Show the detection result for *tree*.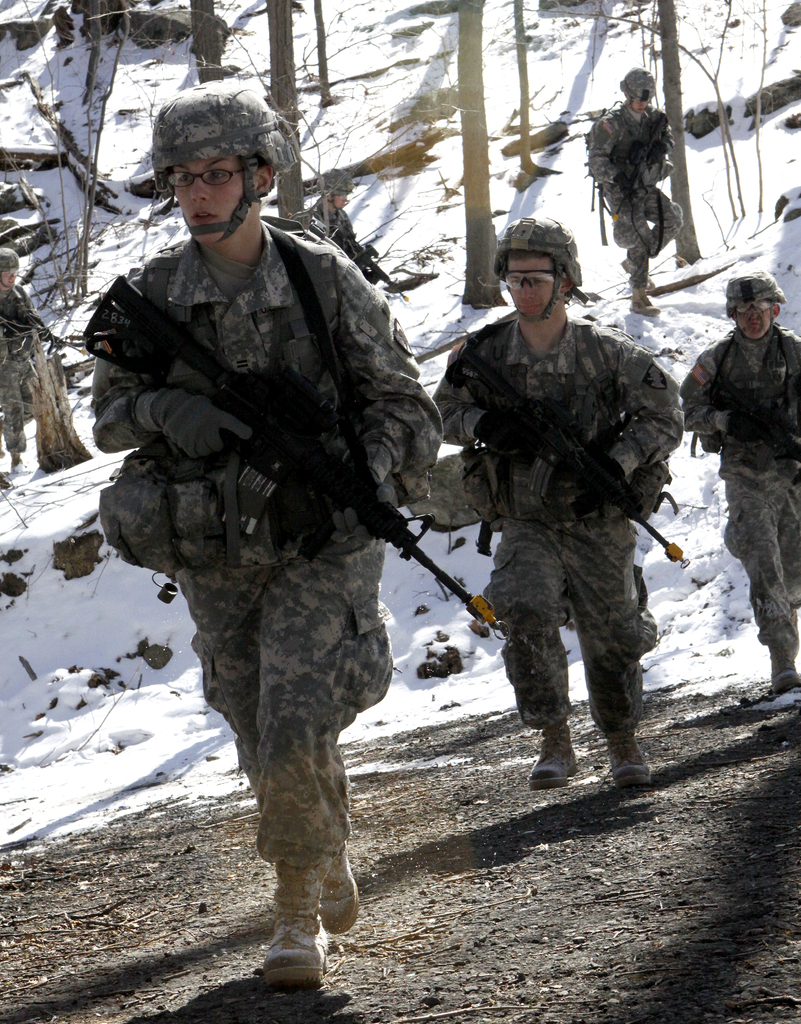
left=186, top=0, right=227, bottom=84.
